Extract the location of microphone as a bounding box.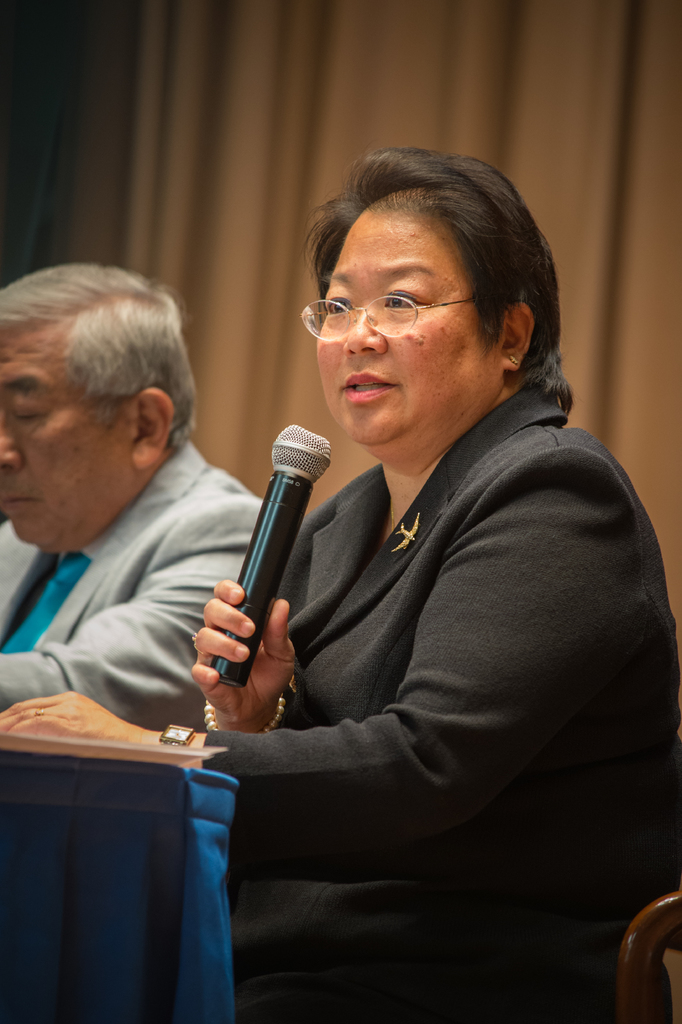
(212, 429, 351, 639).
